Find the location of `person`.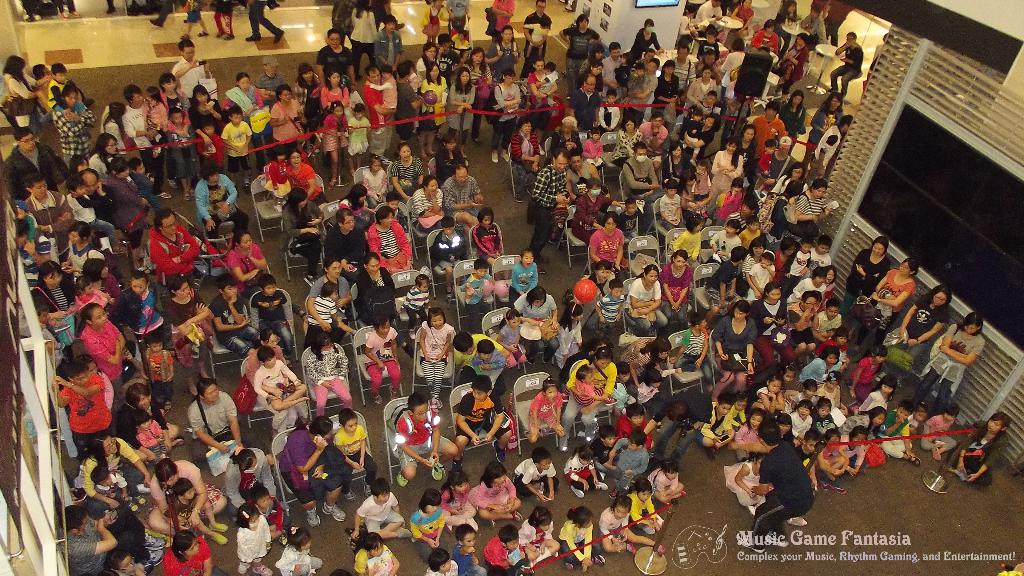
Location: 271:527:321:575.
